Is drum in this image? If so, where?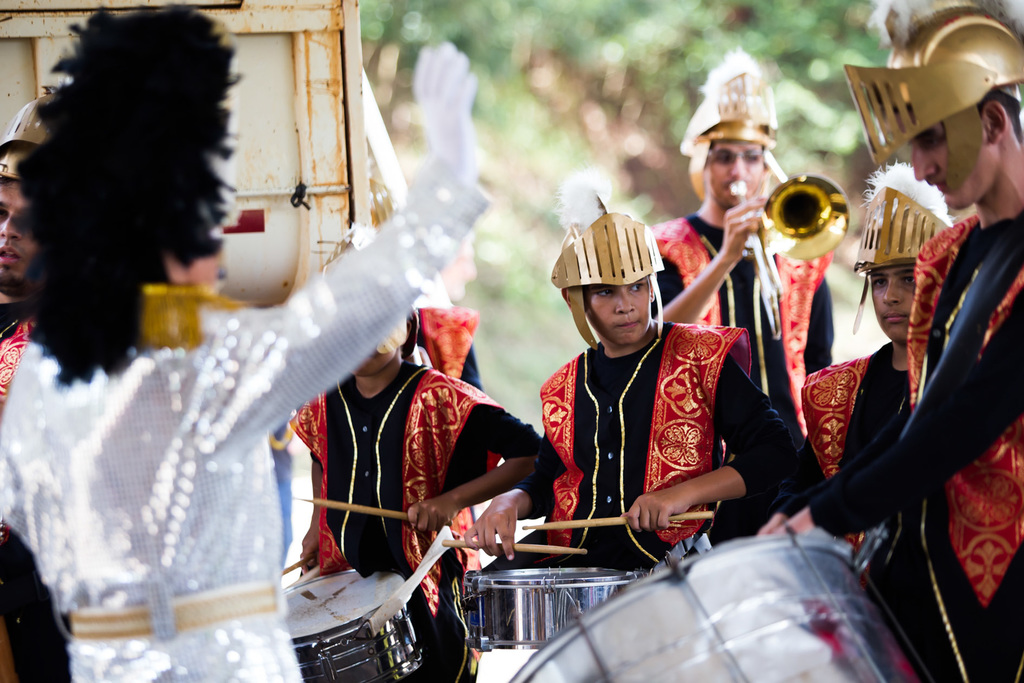
Yes, at <region>508, 524, 933, 682</region>.
